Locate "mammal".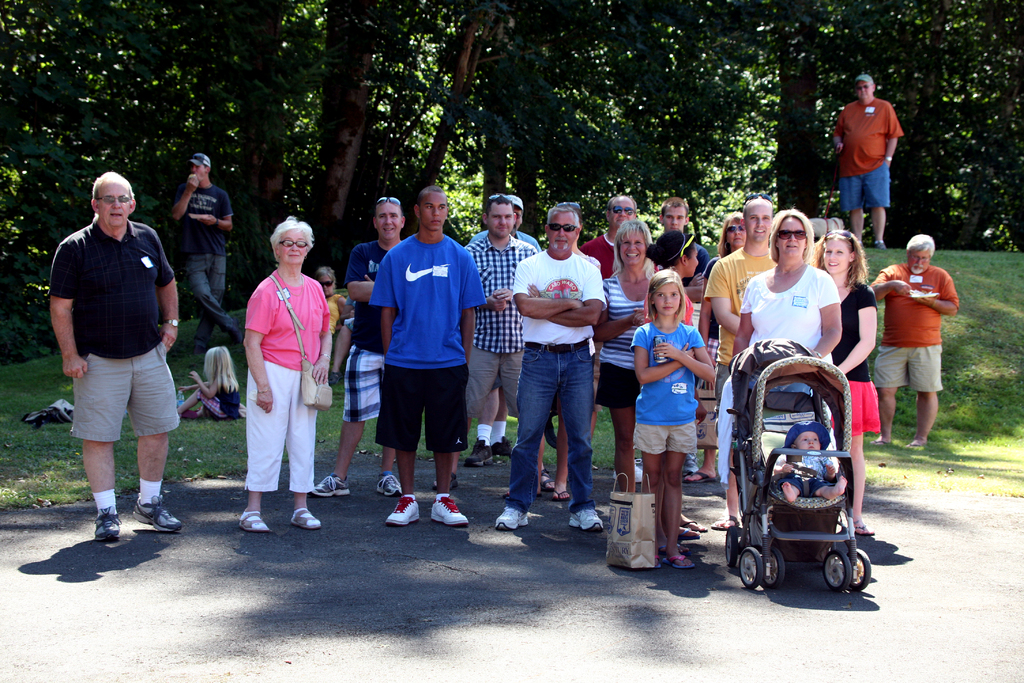
Bounding box: 598,217,660,490.
